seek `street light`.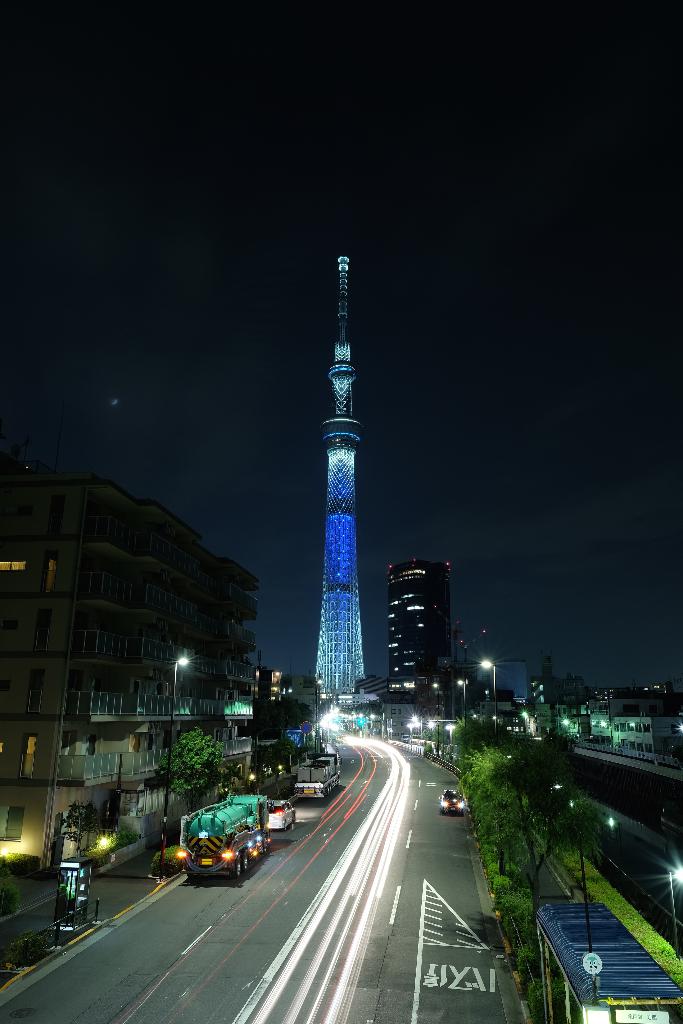
locate(367, 710, 384, 740).
